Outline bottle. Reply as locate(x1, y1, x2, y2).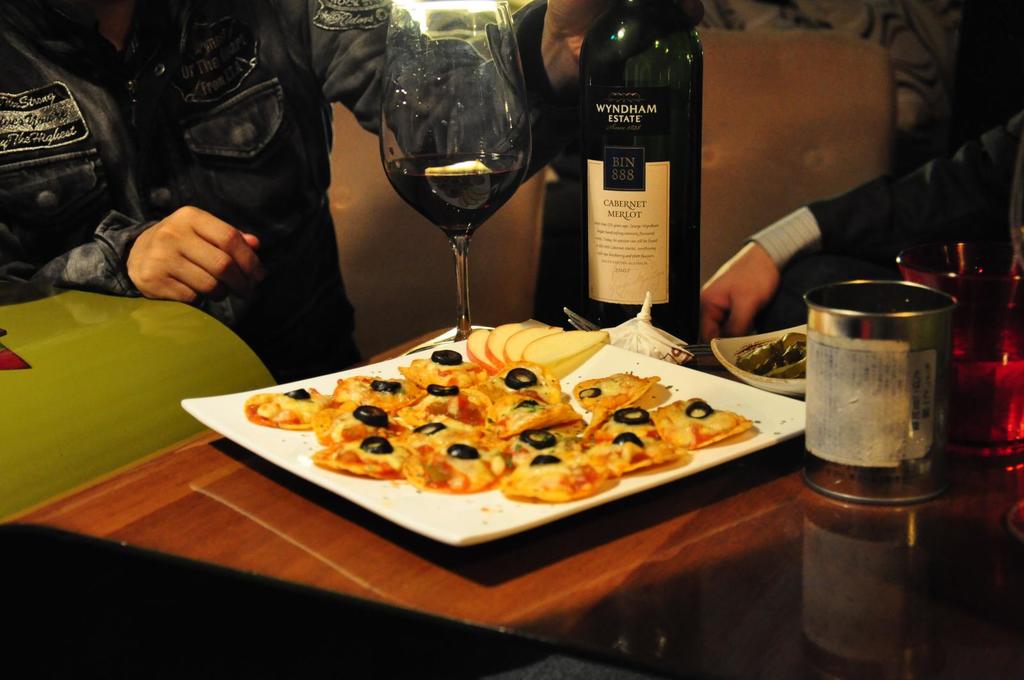
locate(579, 0, 705, 362).
